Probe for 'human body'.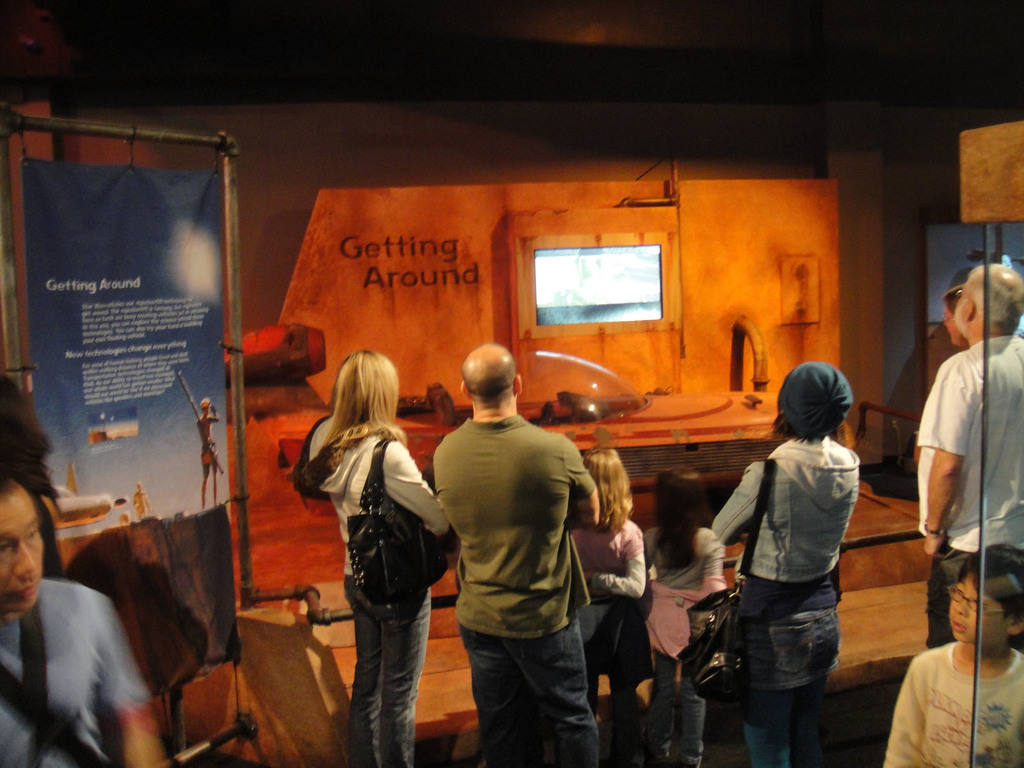
Probe result: bbox=[706, 362, 865, 761].
